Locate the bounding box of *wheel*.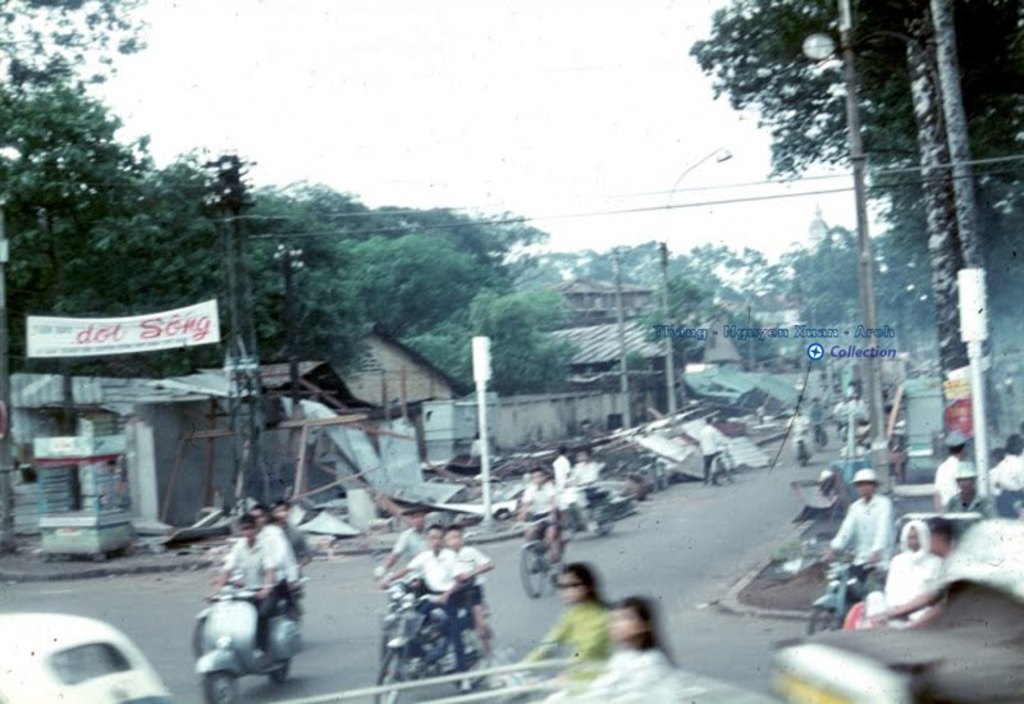
Bounding box: box=[197, 675, 238, 703].
